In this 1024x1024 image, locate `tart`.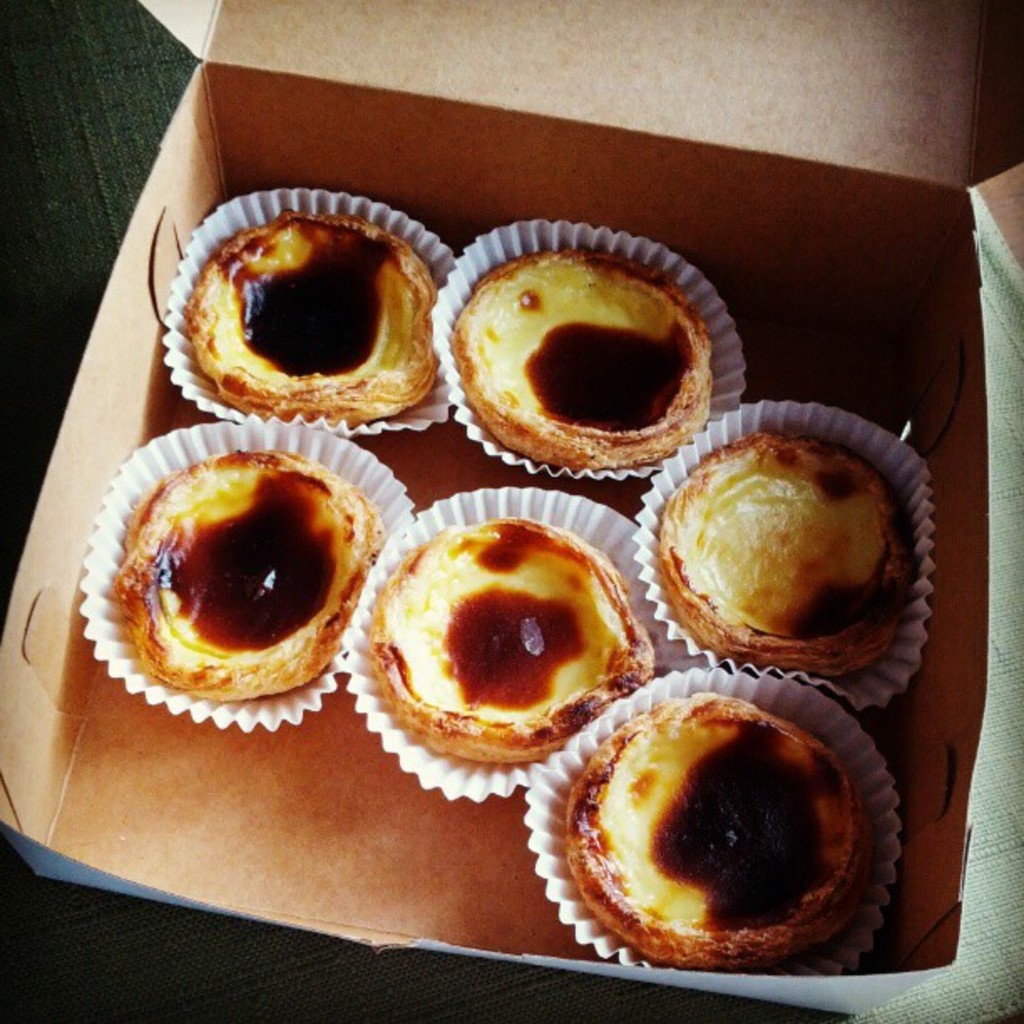
Bounding box: box=[651, 438, 907, 676].
